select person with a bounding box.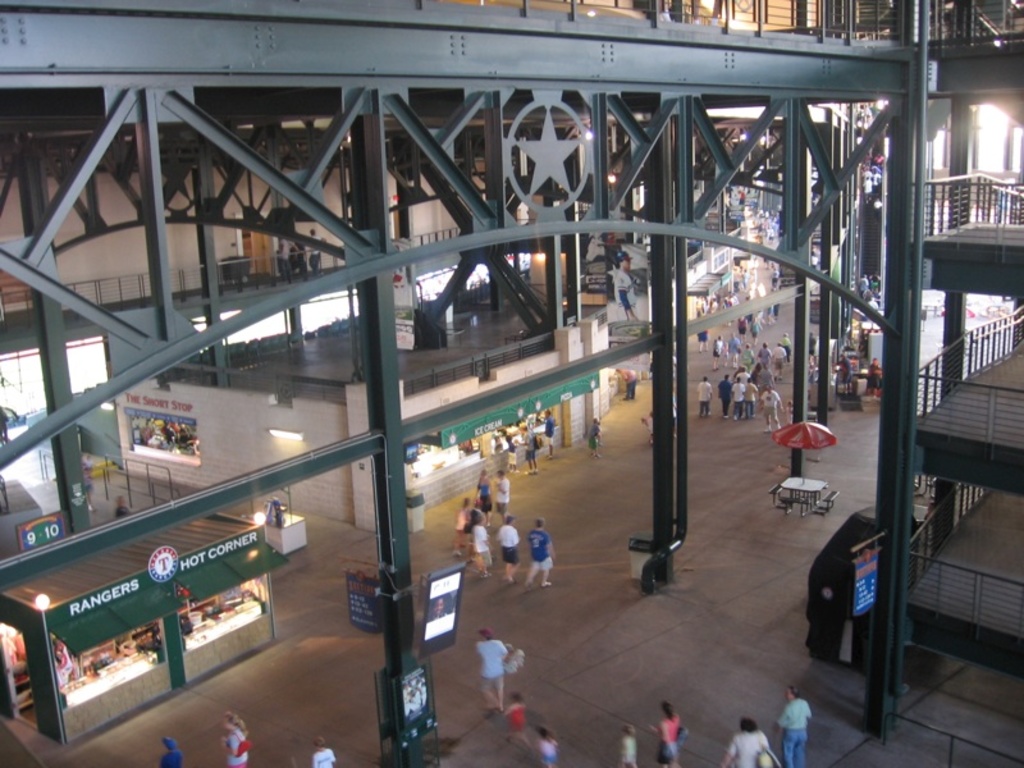
[608,248,640,321].
